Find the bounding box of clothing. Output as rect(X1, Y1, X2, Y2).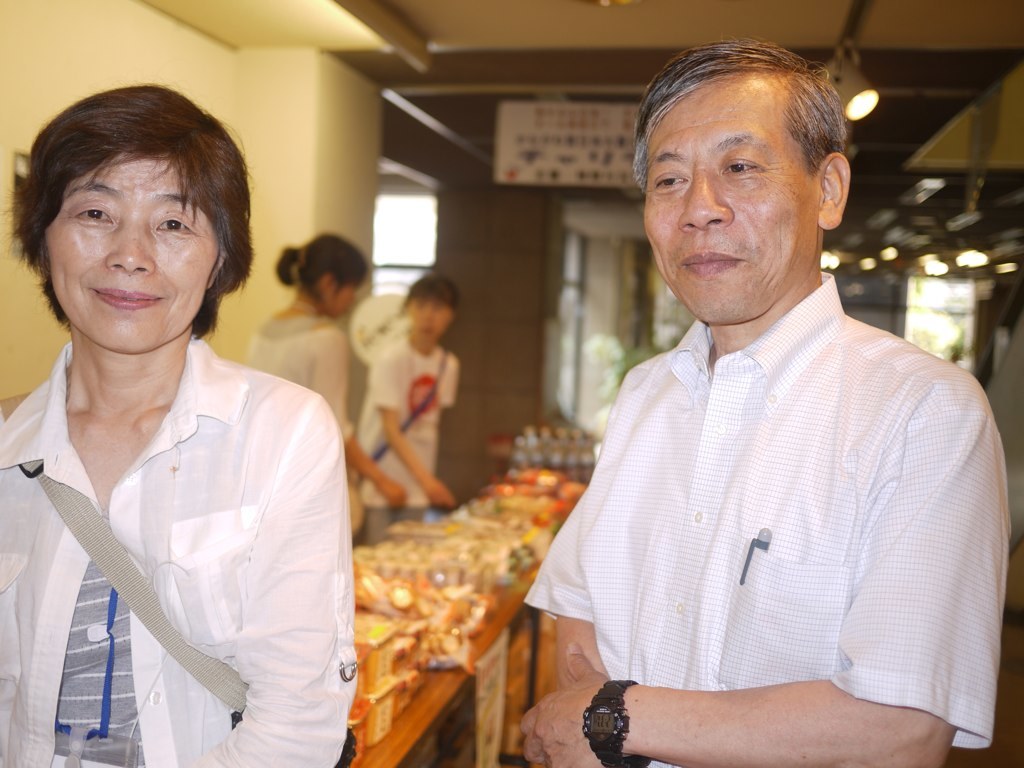
rect(0, 333, 358, 767).
